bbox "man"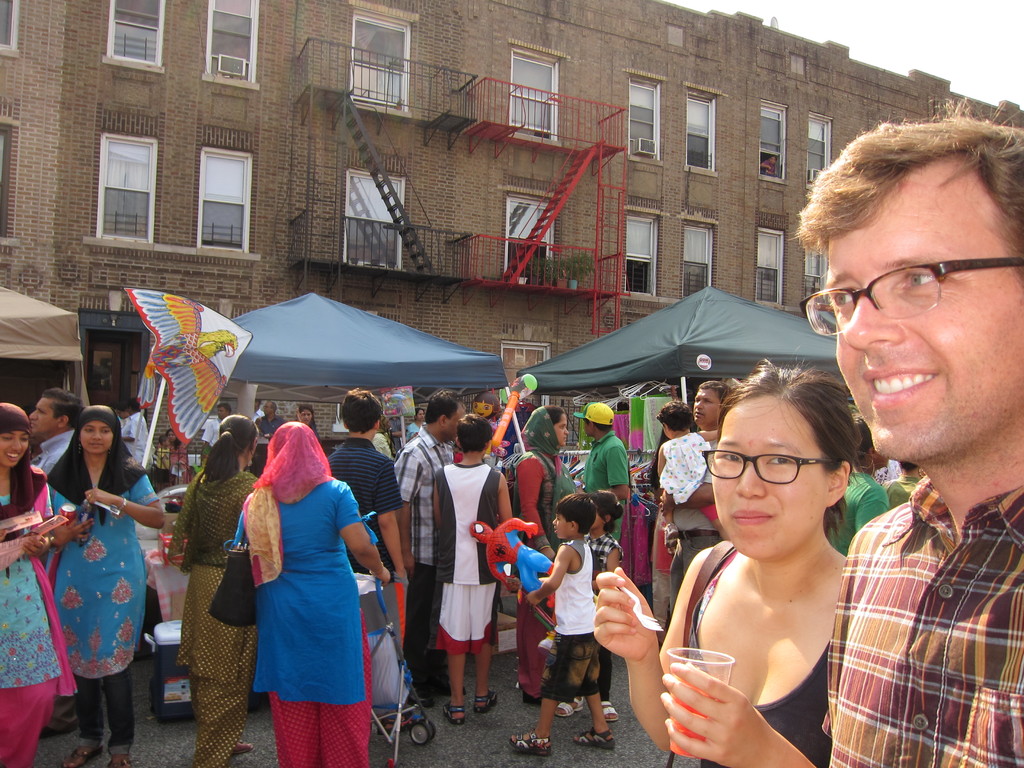
198,403,231,458
